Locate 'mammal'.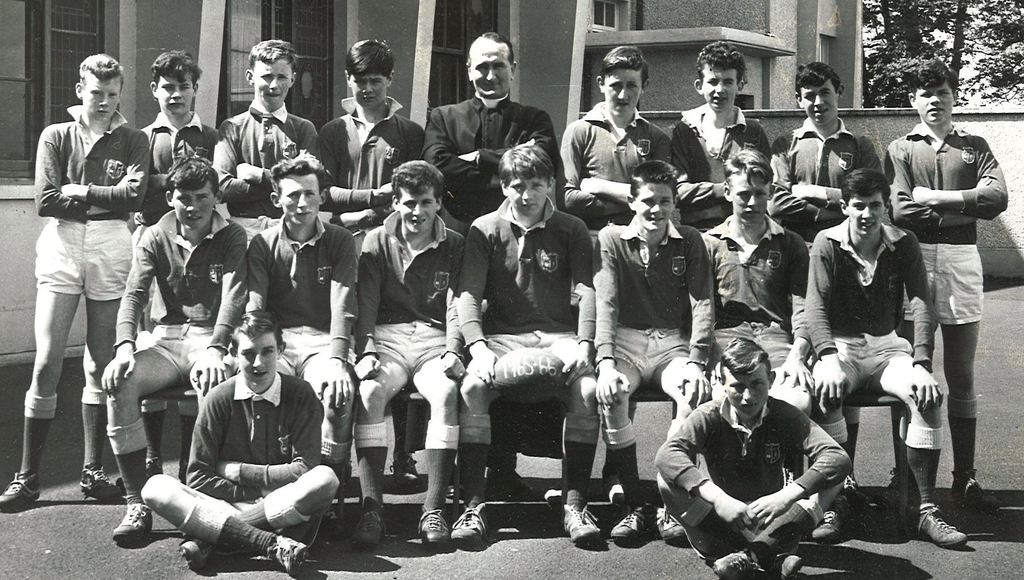
Bounding box: (772, 62, 879, 483).
